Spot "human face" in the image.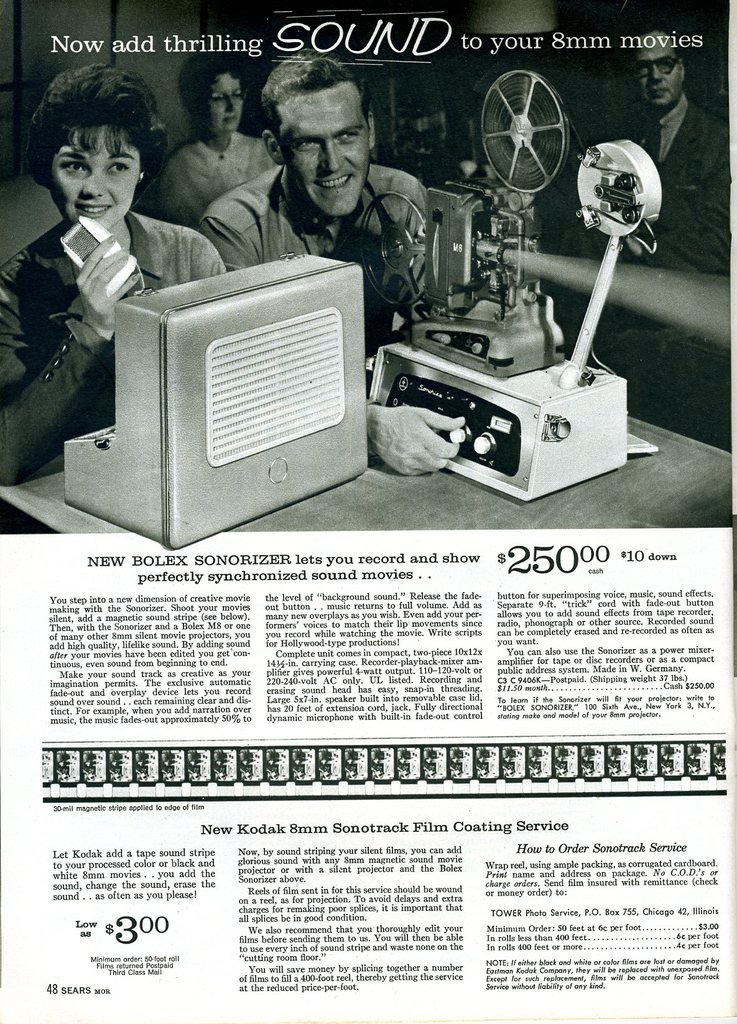
"human face" found at select_region(635, 42, 681, 109).
